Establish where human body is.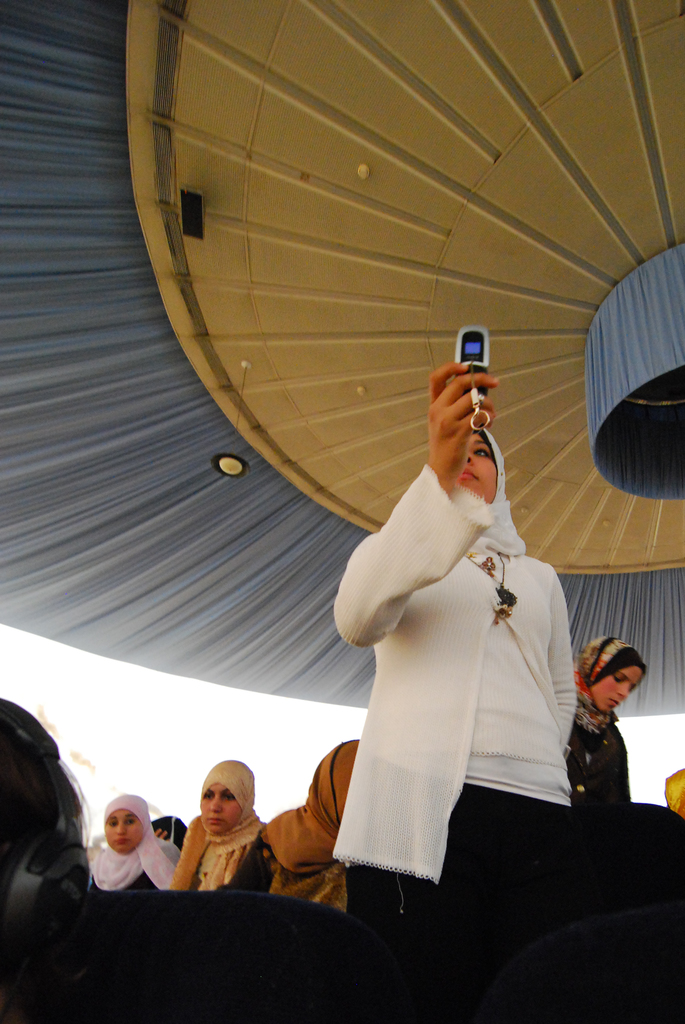
Established at region(225, 744, 342, 897).
